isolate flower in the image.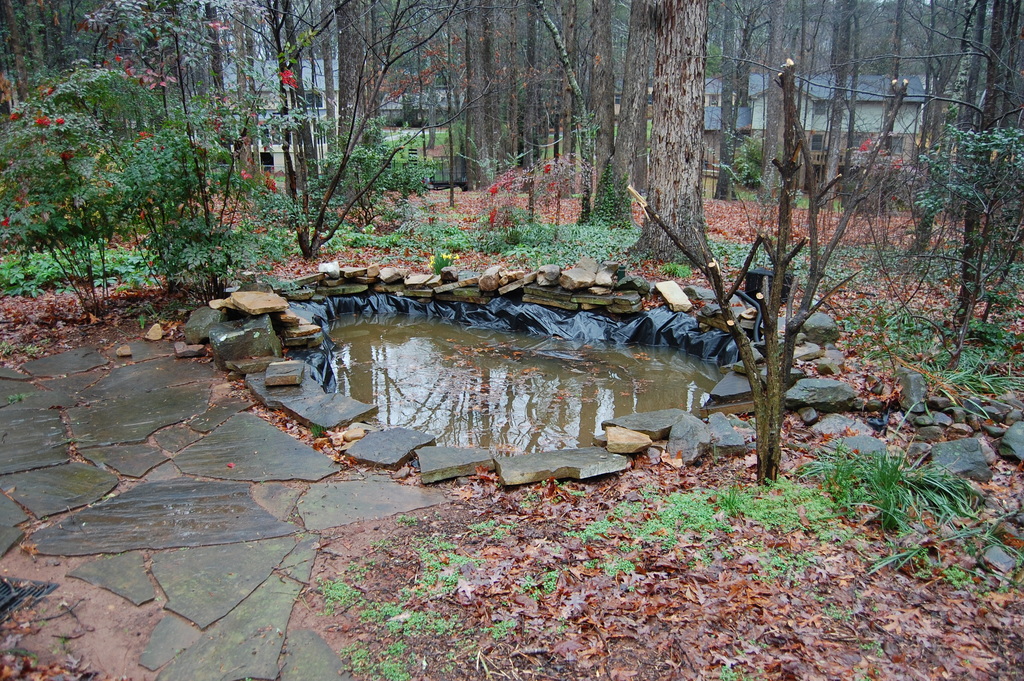
Isolated region: rect(54, 115, 65, 125).
